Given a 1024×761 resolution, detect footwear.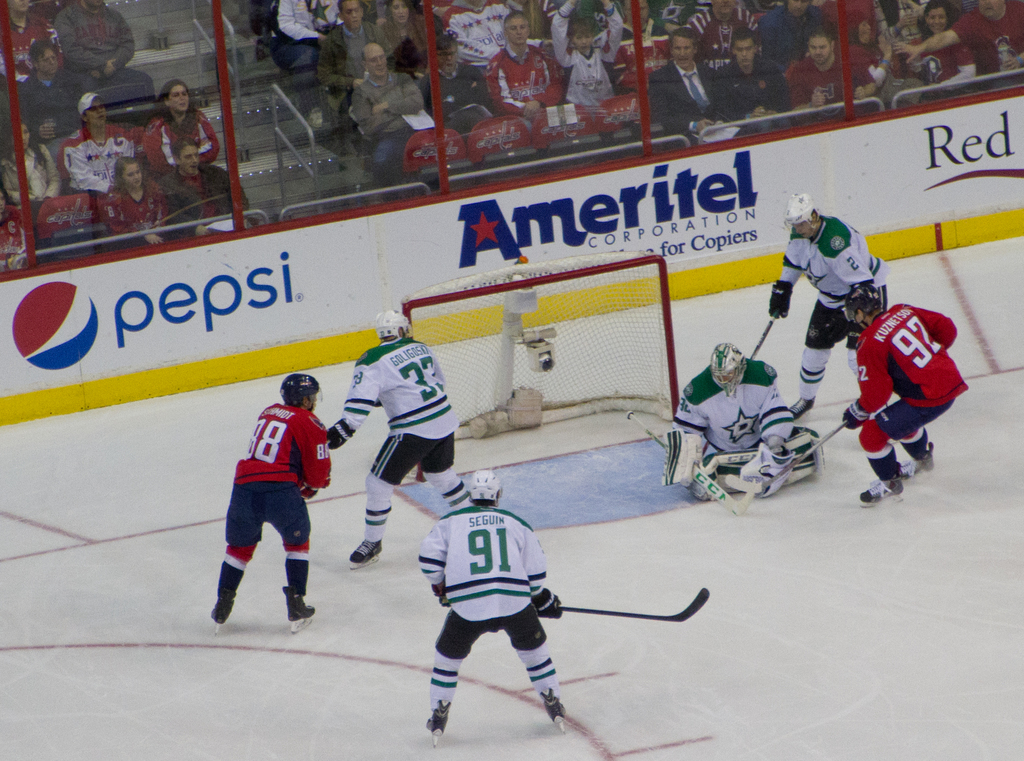
{"x1": 786, "y1": 395, "x2": 817, "y2": 418}.
